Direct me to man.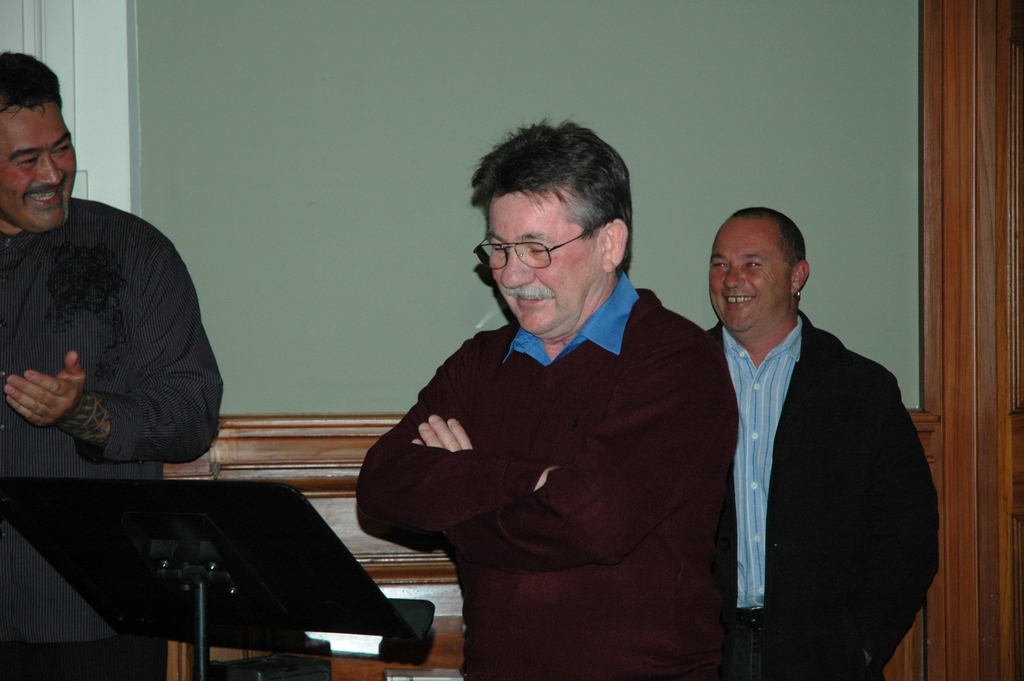
Direction: bbox=[680, 193, 929, 671].
